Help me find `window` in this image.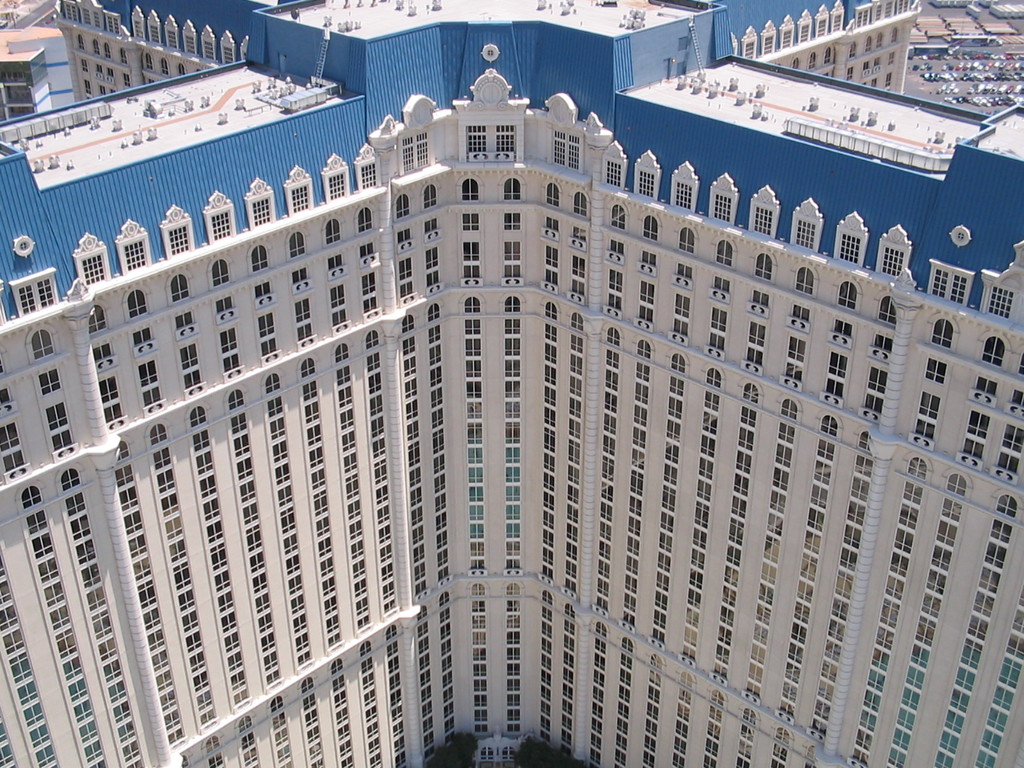
Found it: detection(337, 734, 351, 751).
